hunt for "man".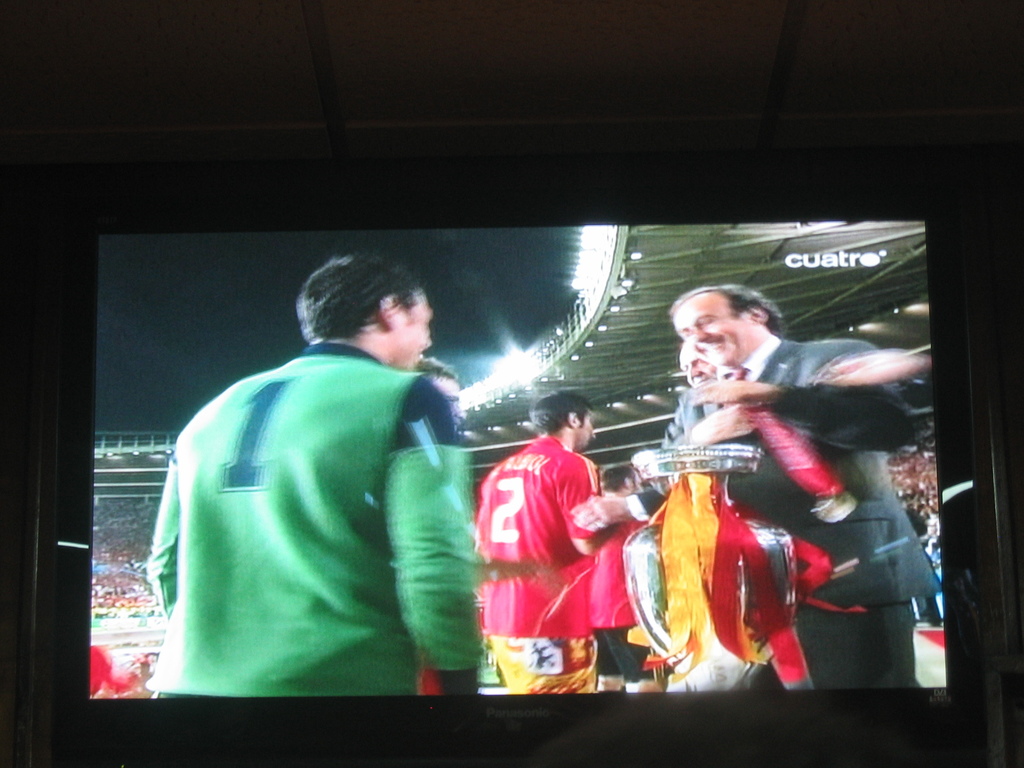
Hunted down at [left=471, top=395, right=625, bottom=698].
